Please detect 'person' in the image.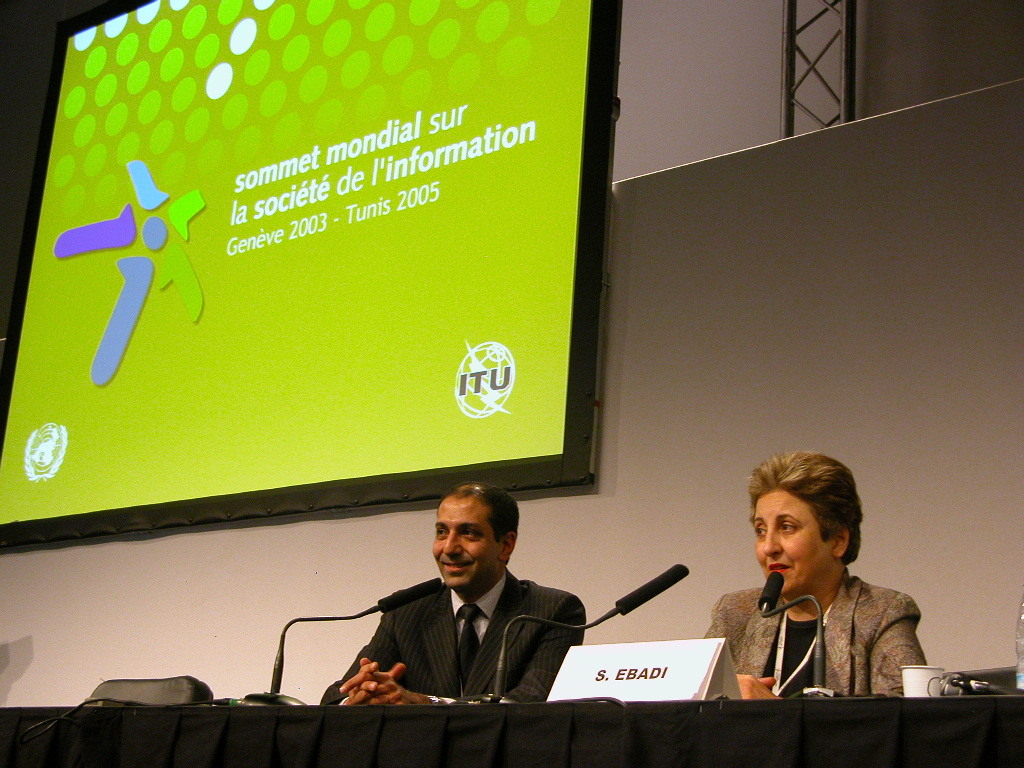
box(319, 484, 582, 703).
